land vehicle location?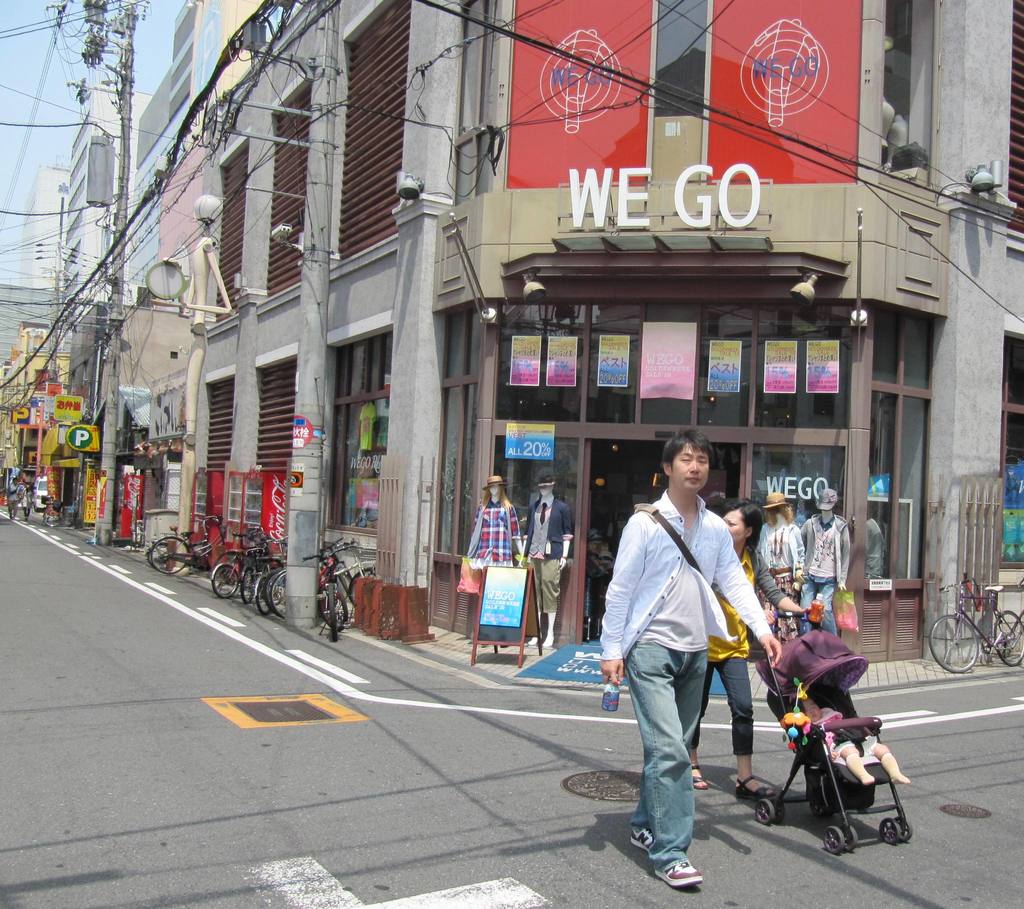
{"left": 29, "top": 477, "right": 46, "bottom": 511}
